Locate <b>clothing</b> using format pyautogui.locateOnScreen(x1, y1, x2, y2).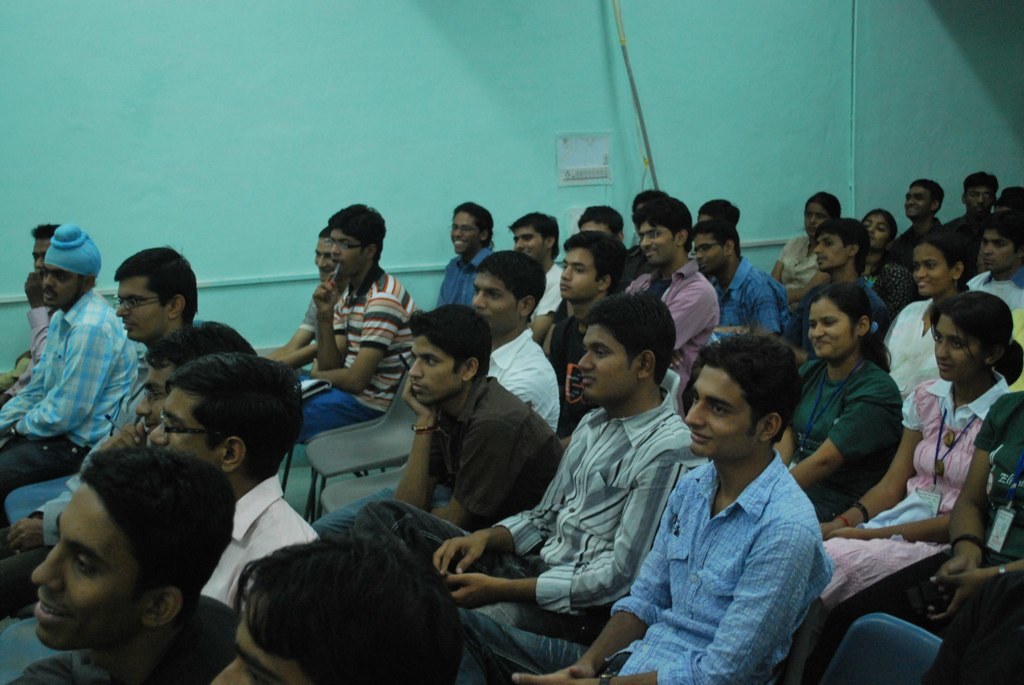
pyautogui.locateOnScreen(552, 308, 591, 369).
